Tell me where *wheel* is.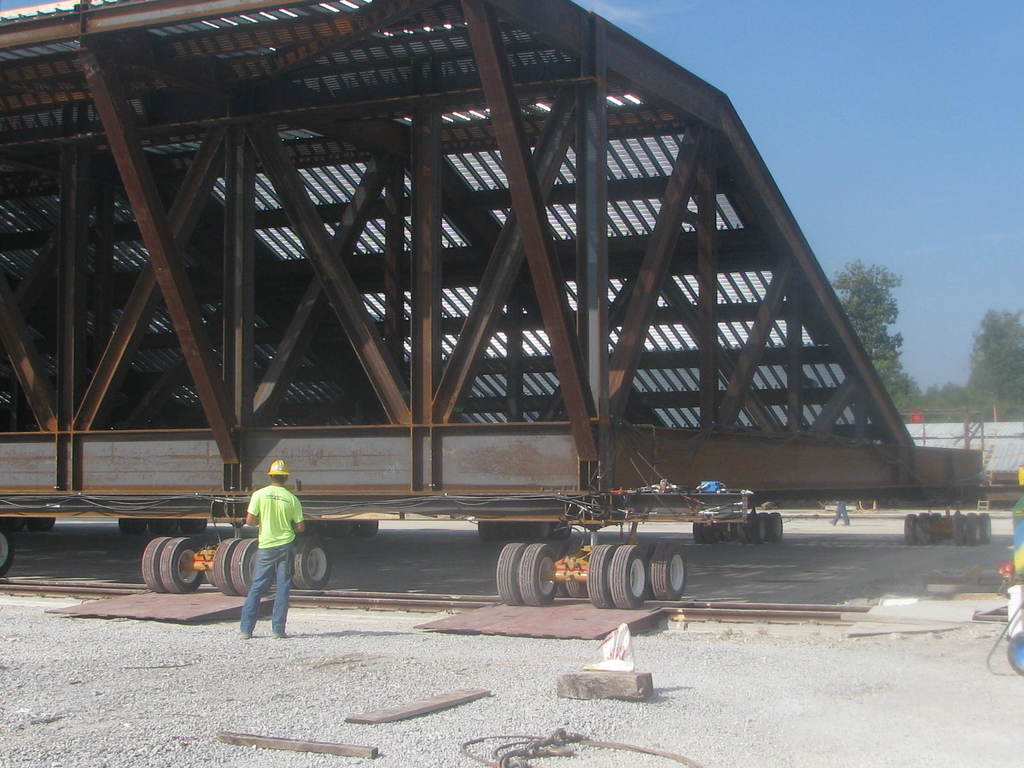
*wheel* is at bbox(588, 547, 614, 609).
